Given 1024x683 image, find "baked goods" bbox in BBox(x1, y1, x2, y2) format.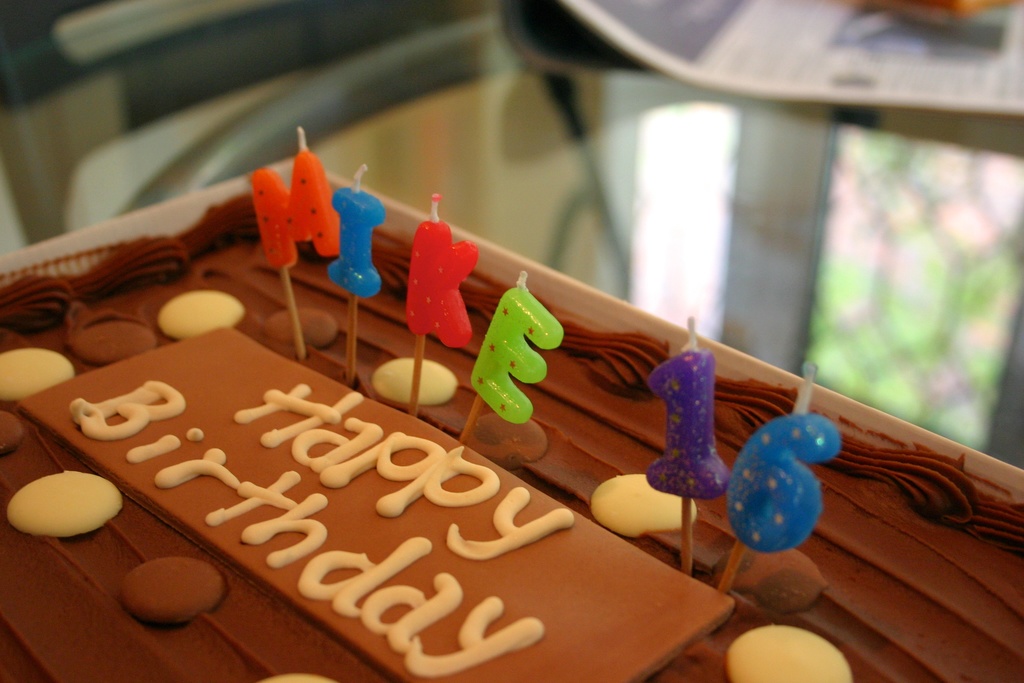
BBox(0, 169, 1023, 682).
